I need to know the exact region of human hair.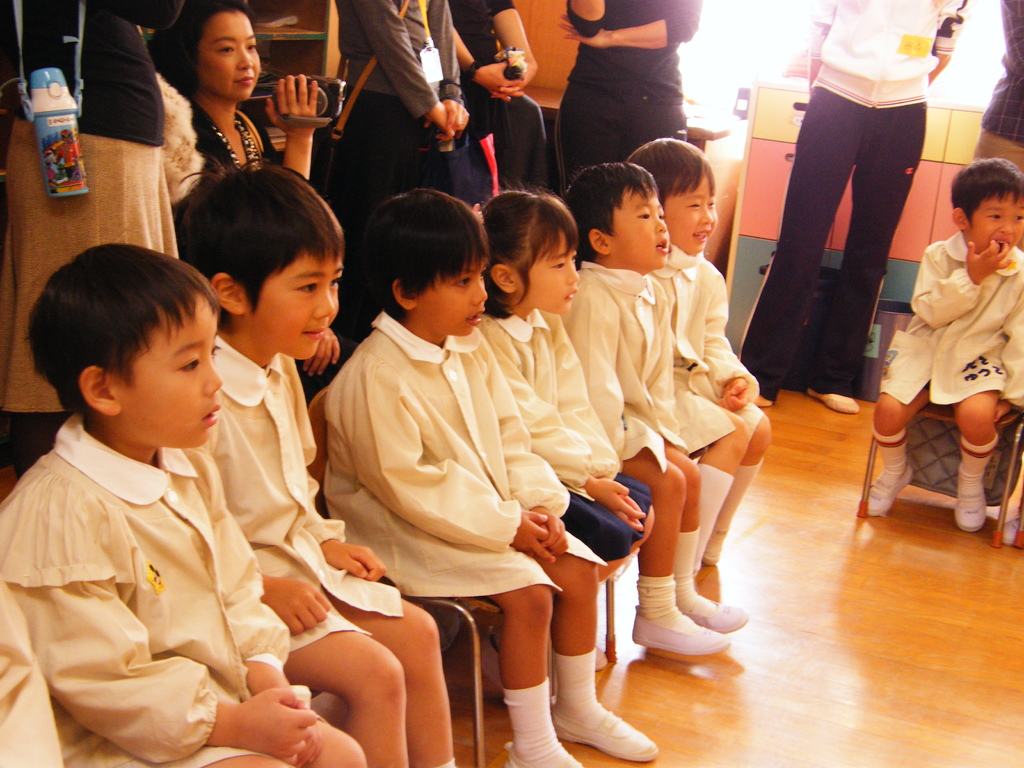
Region: detection(172, 138, 344, 343).
